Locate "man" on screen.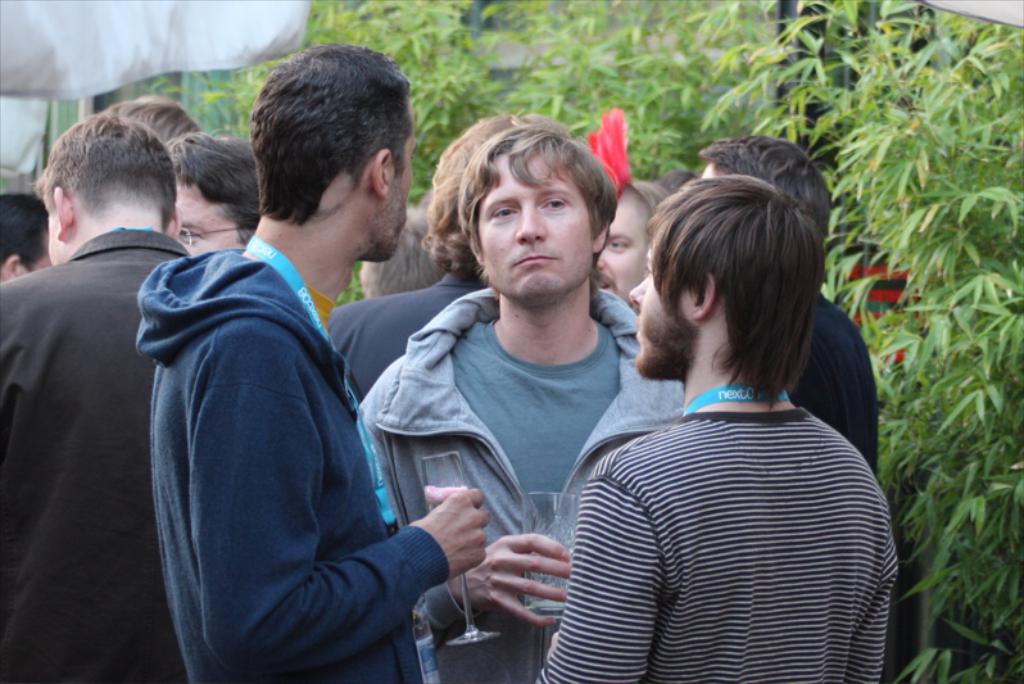
On screen at [x1=354, y1=119, x2=688, y2=683].
